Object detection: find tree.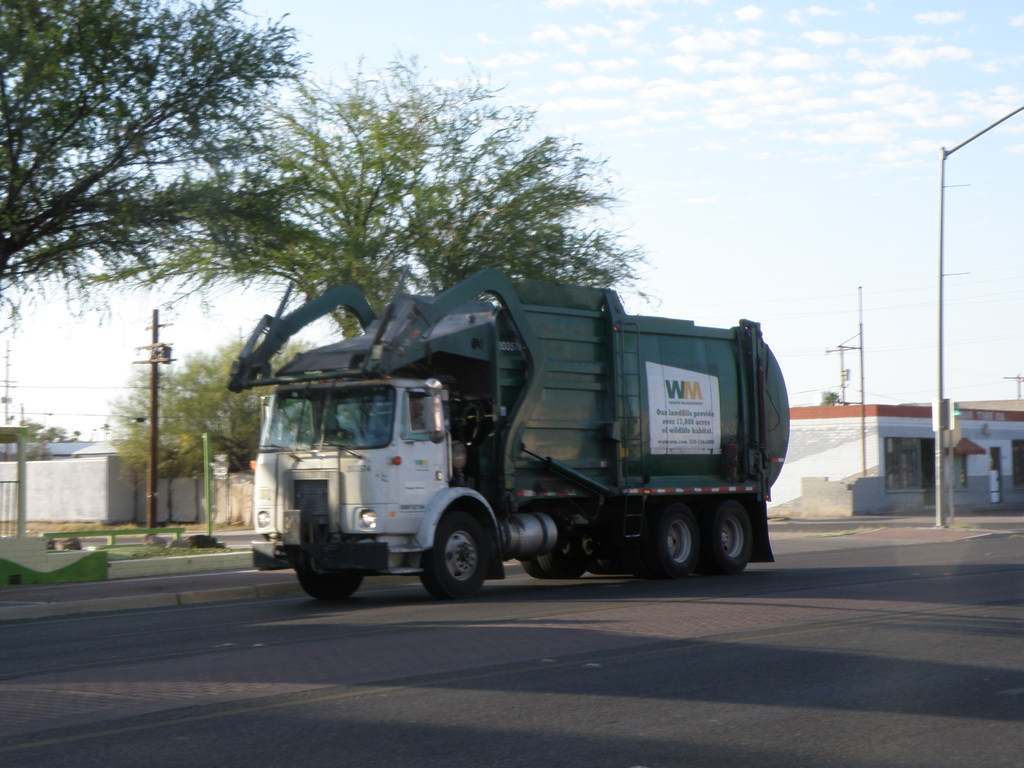
rect(108, 330, 326, 502).
